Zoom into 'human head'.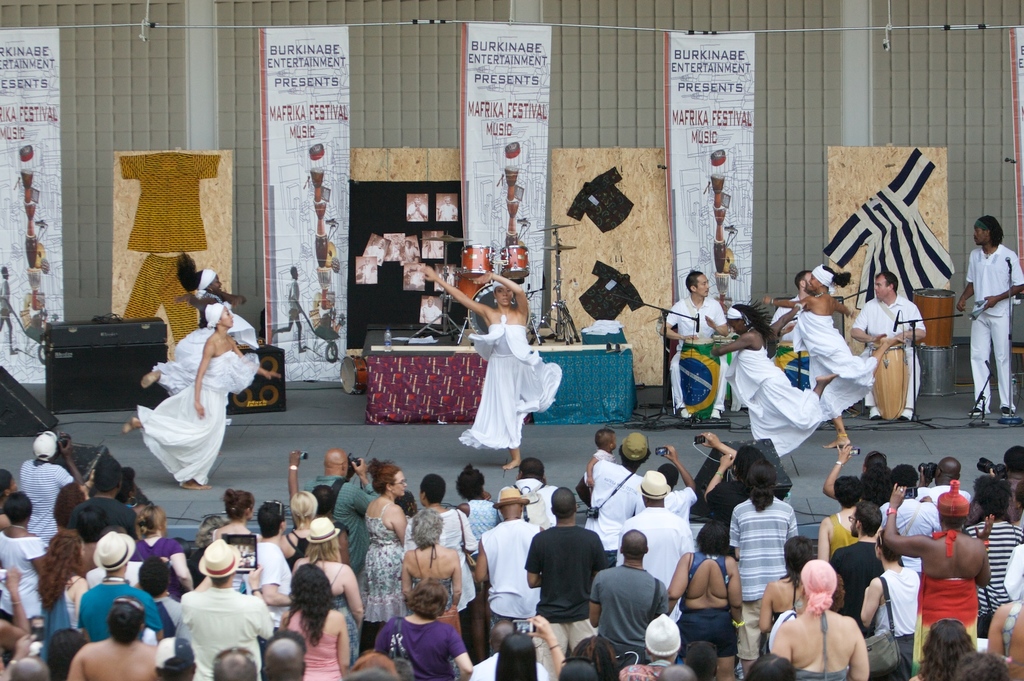
Zoom target: pyautogui.locateOnScreen(954, 650, 1009, 680).
